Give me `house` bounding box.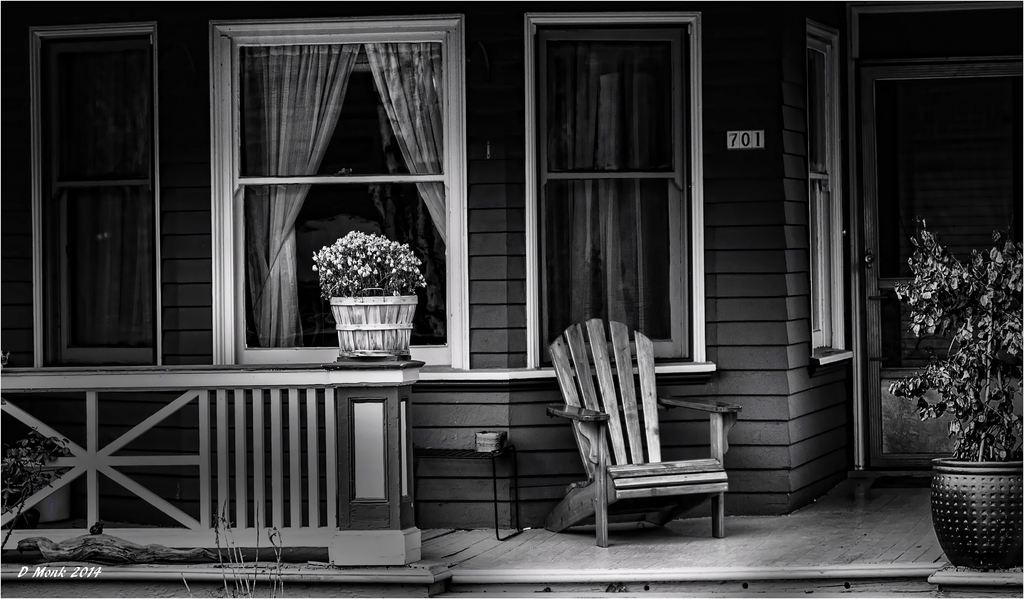
bbox(0, 13, 1016, 564).
